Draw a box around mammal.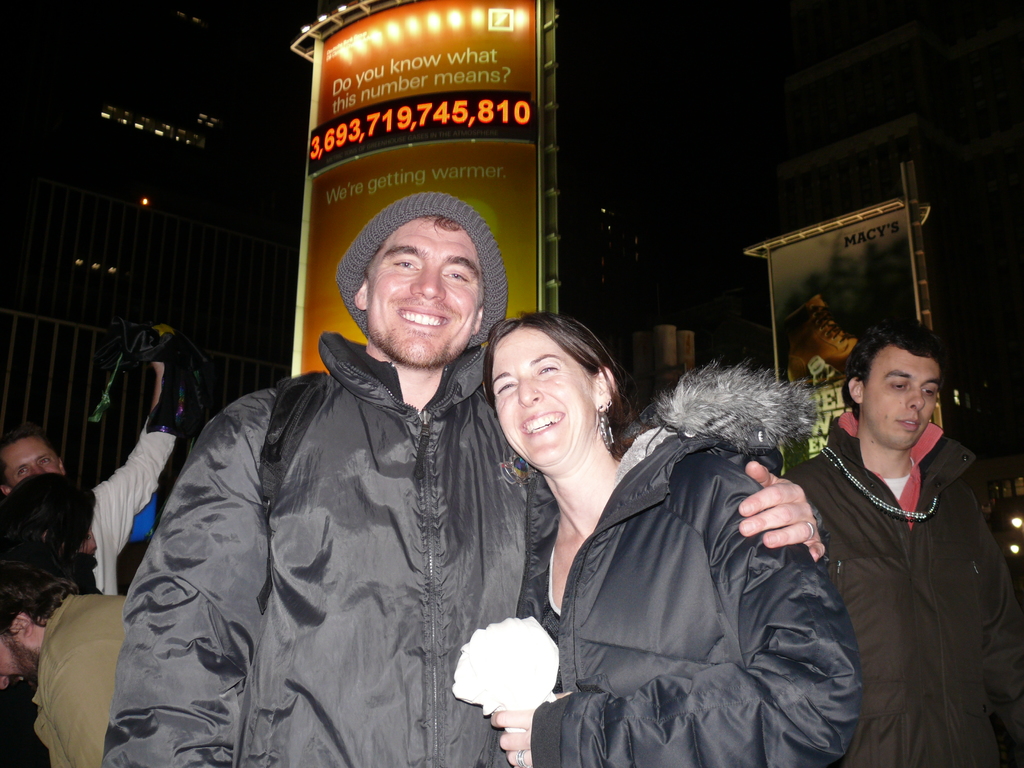
region(772, 309, 1008, 761).
